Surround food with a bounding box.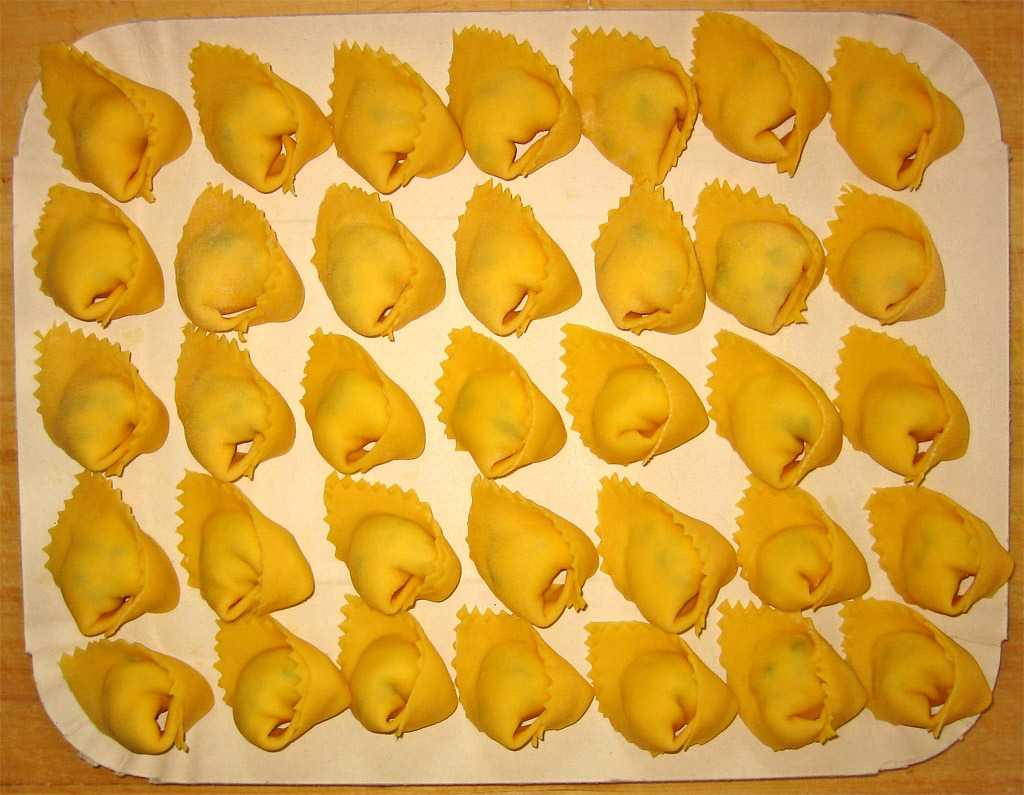
select_region(175, 469, 314, 625).
